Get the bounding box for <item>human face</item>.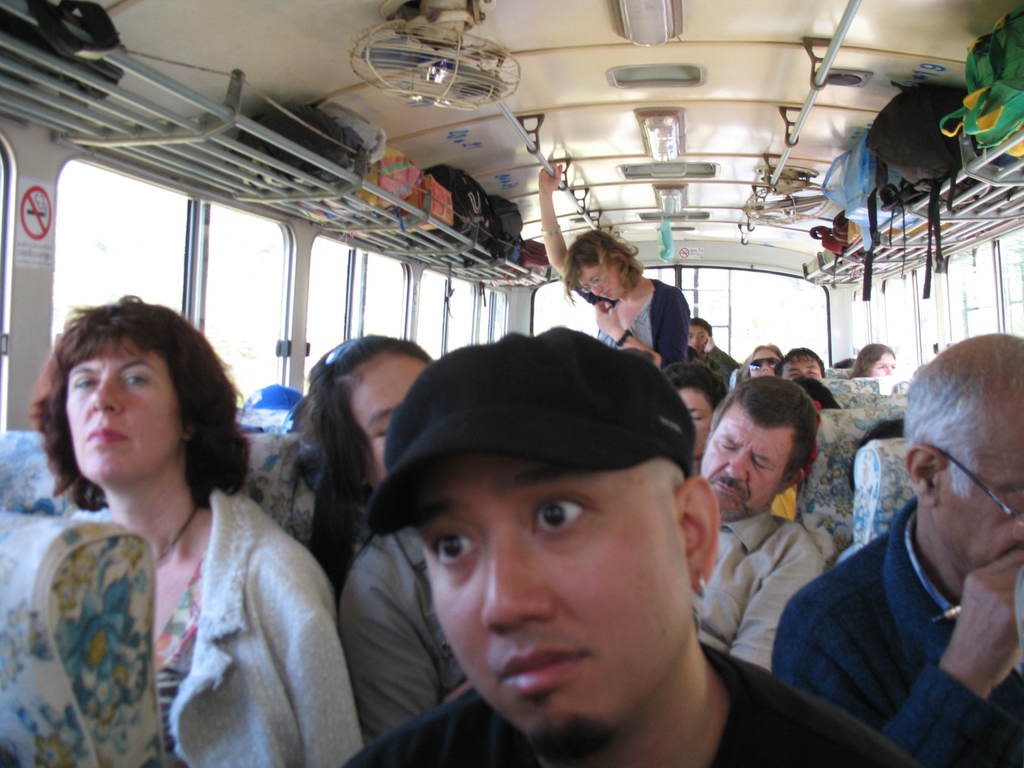
{"left": 750, "top": 349, "right": 779, "bottom": 378}.
